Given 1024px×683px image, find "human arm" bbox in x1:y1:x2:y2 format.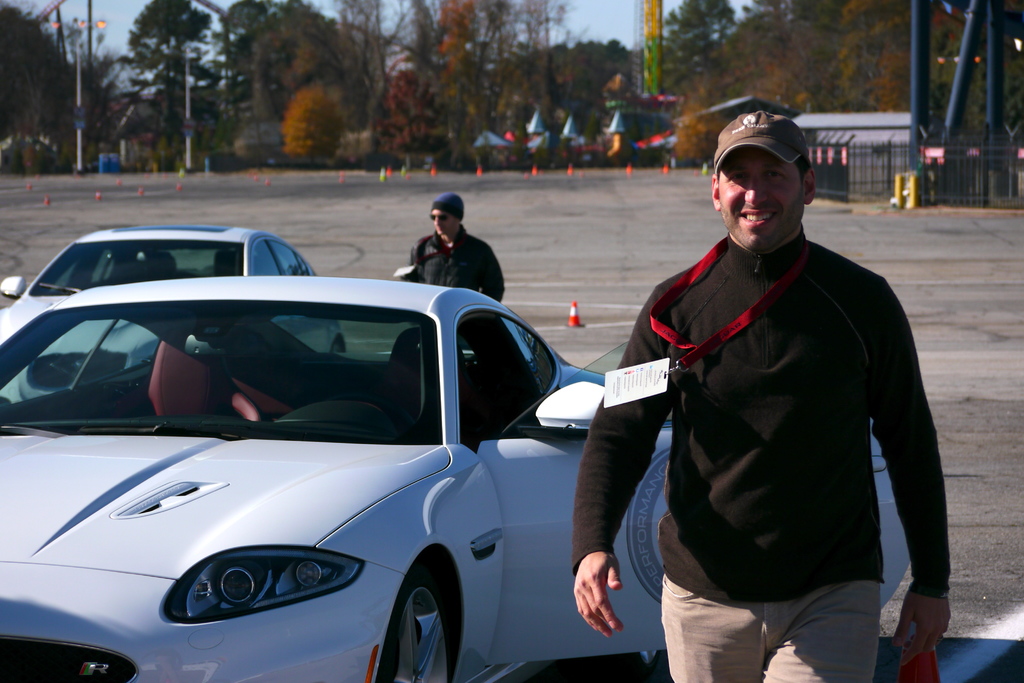
864:314:947:650.
